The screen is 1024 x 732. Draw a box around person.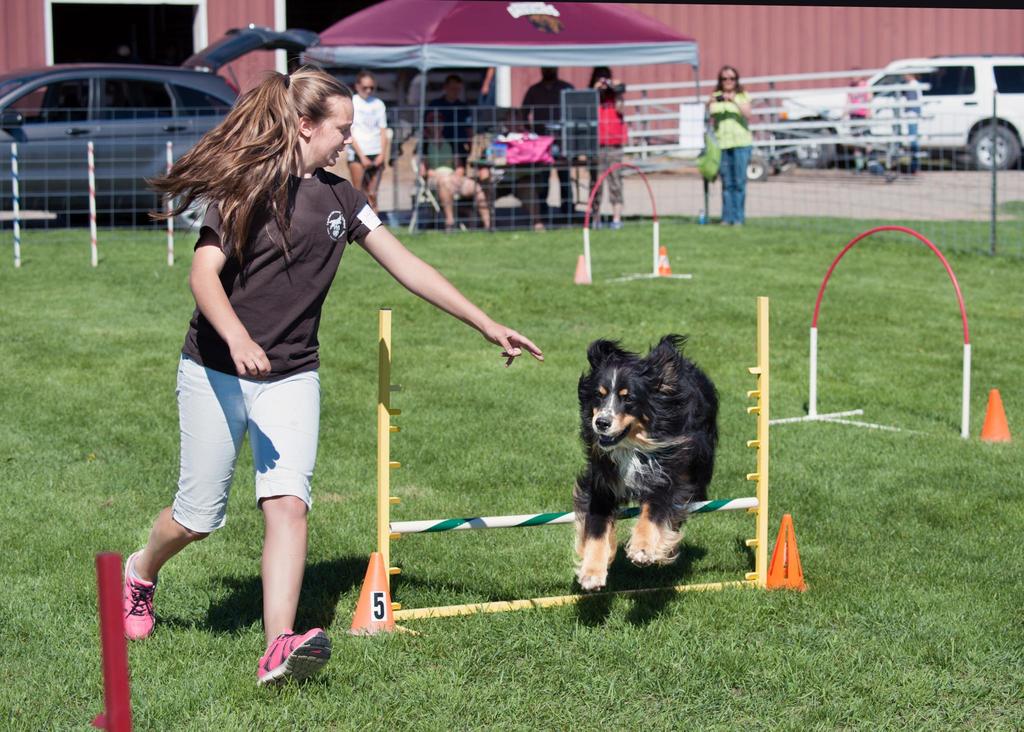
701:60:758:237.
